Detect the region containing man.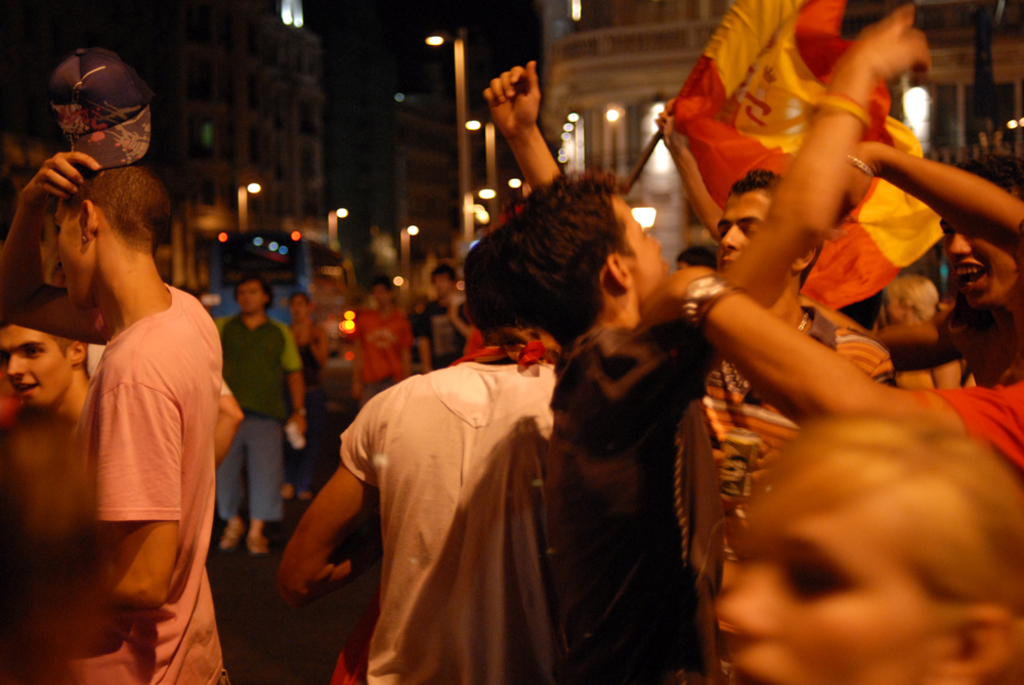
x1=270 y1=212 x2=574 y2=684.
